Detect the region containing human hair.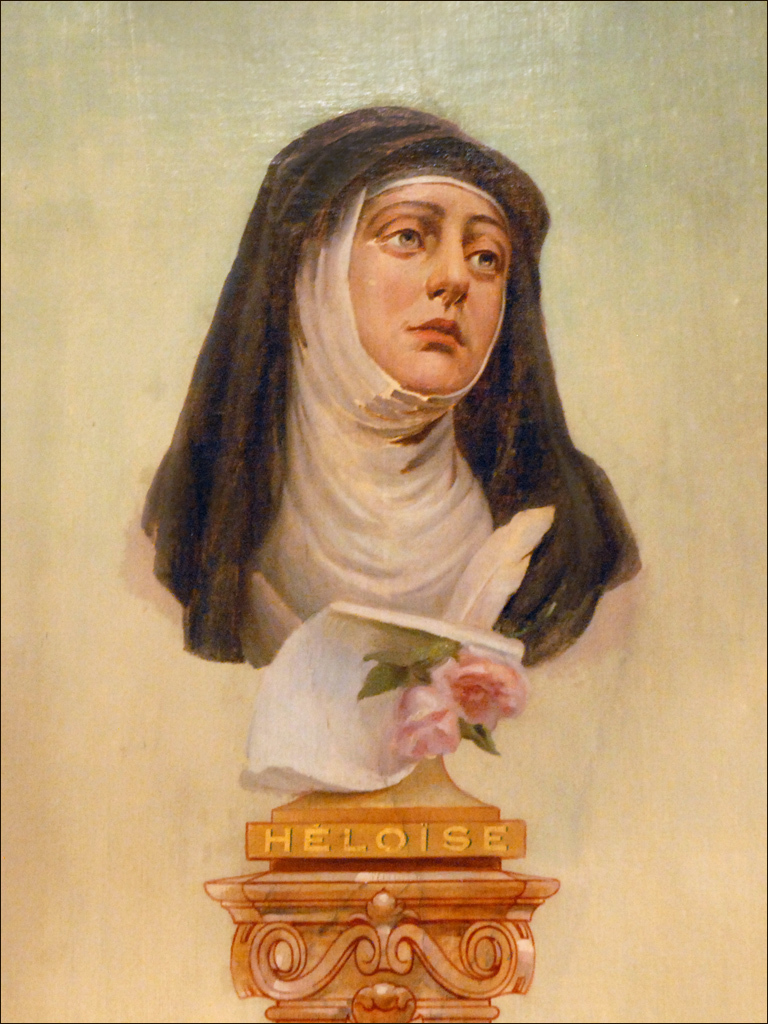
region(146, 135, 627, 655).
